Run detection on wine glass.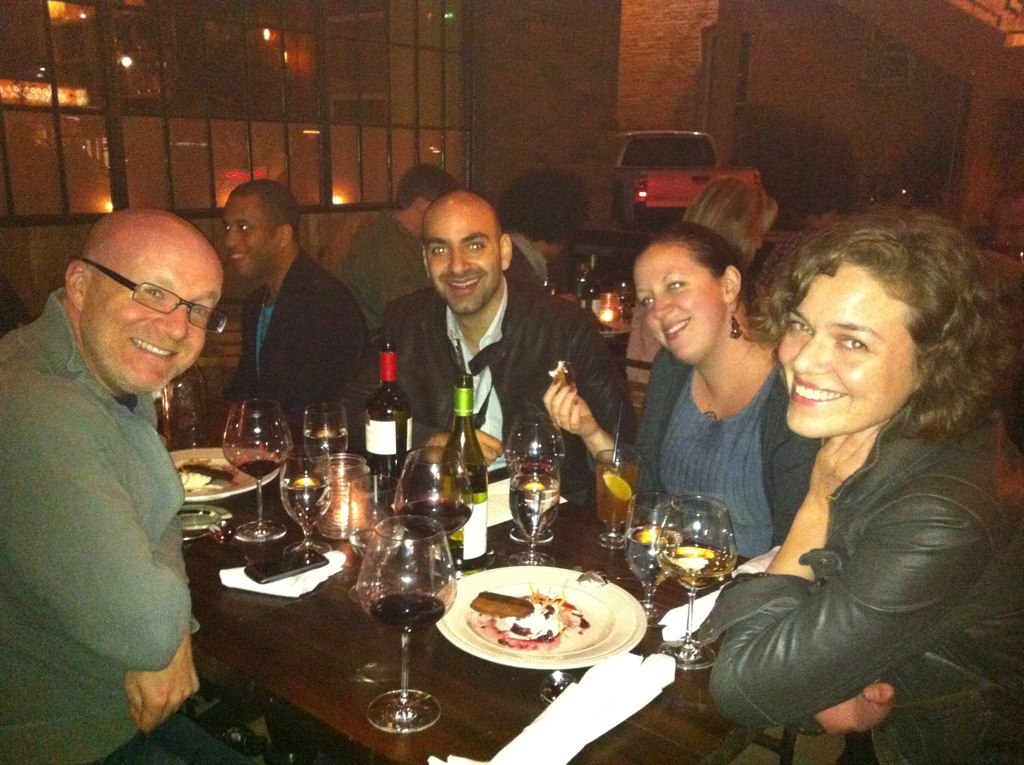
Result: crop(511, 451, 558, 562).
